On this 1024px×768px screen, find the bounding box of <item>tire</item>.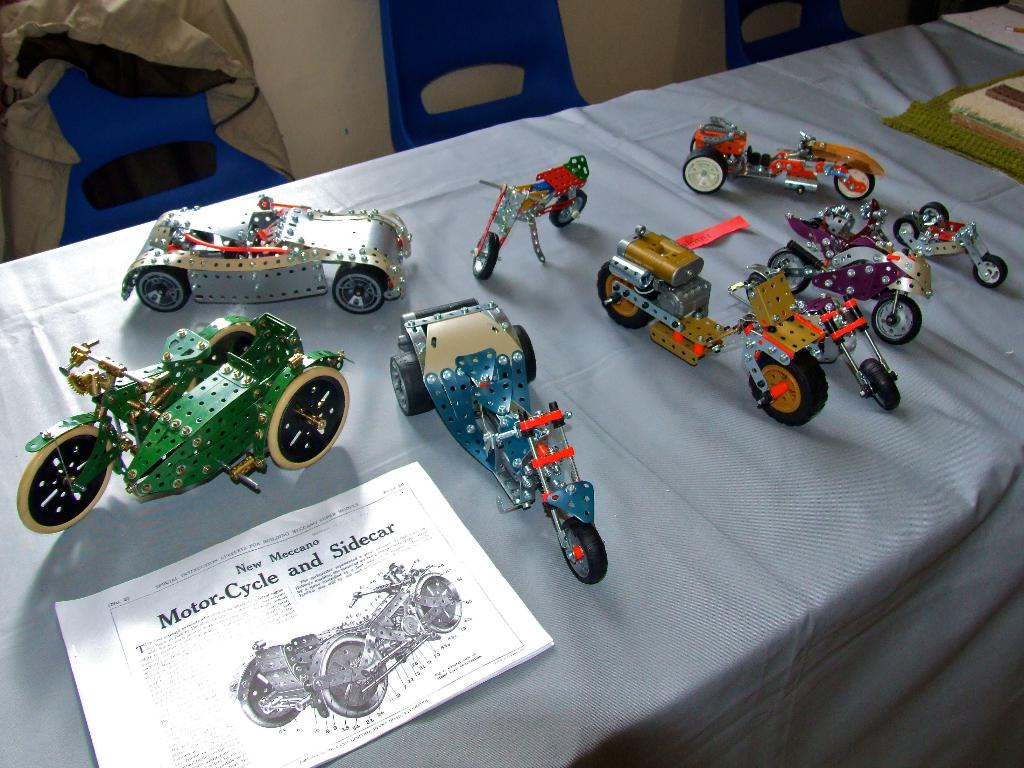
Bounding box: detection(860, 358, 899, 410).
